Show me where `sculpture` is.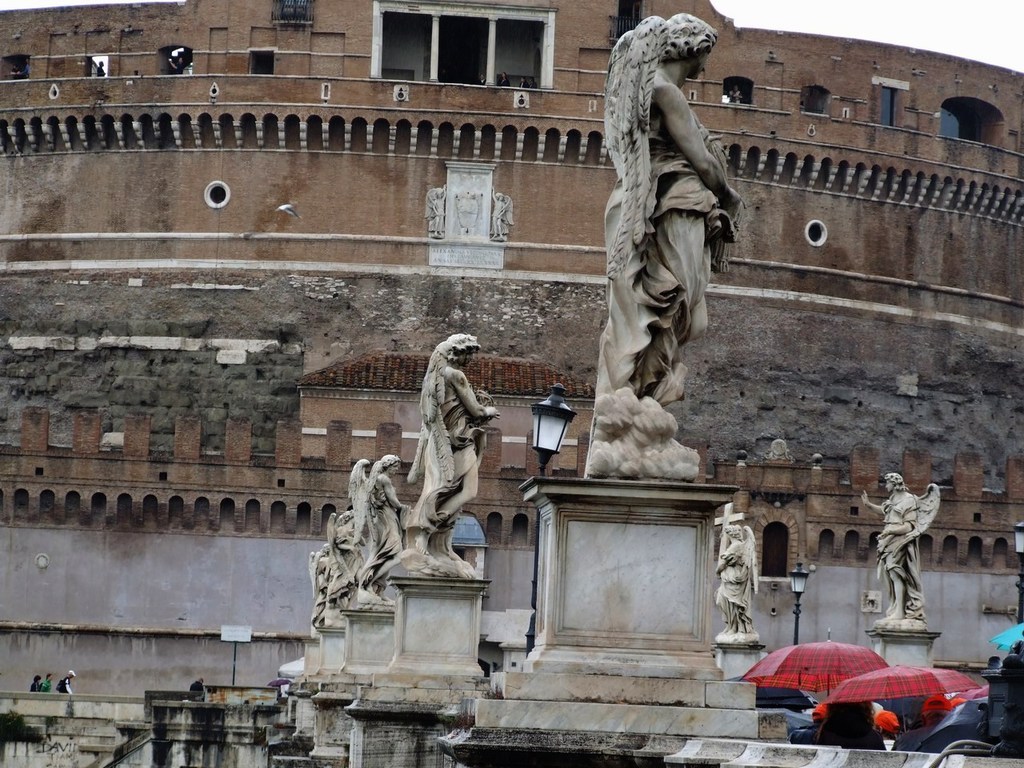
`sculpture` is at x1=350 y1=454 x2=370 y2=514.
